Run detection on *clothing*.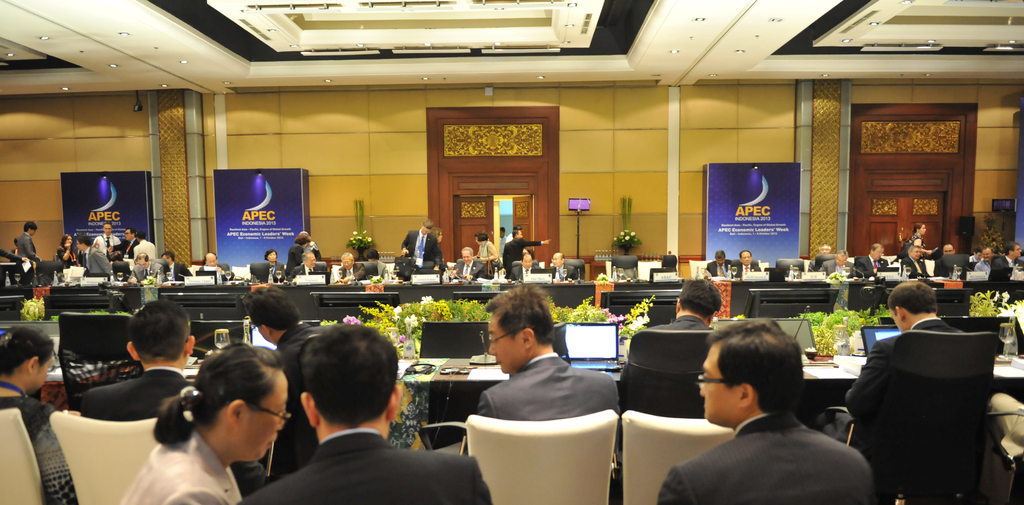
Result: rect(849, 280, 997, 502).
